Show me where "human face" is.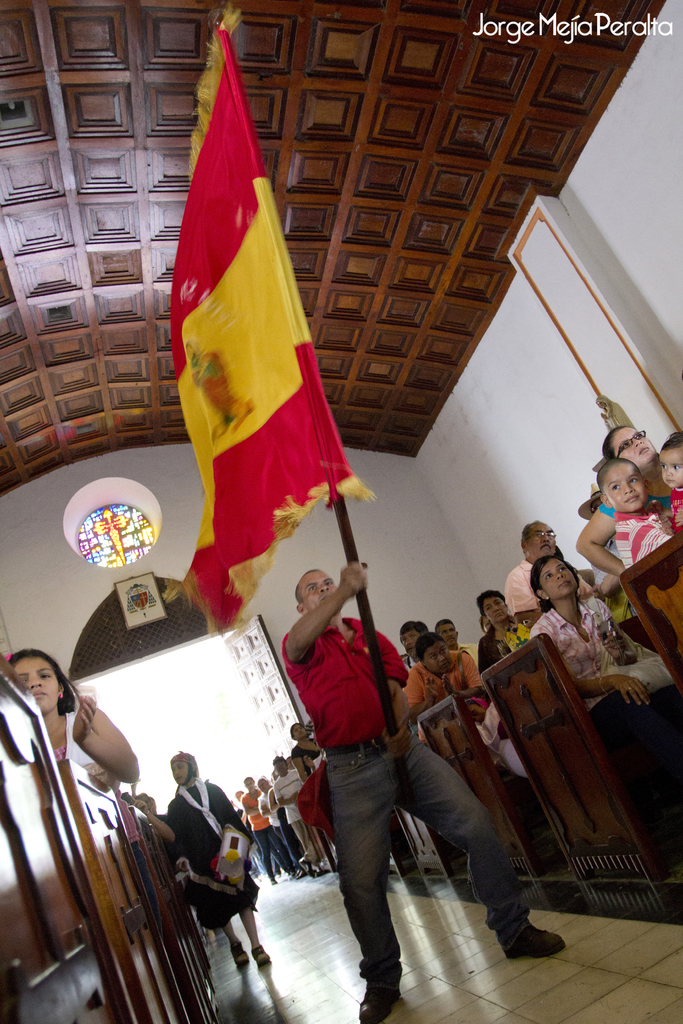
"human face" is at <box>400,634,420,650</box>.
